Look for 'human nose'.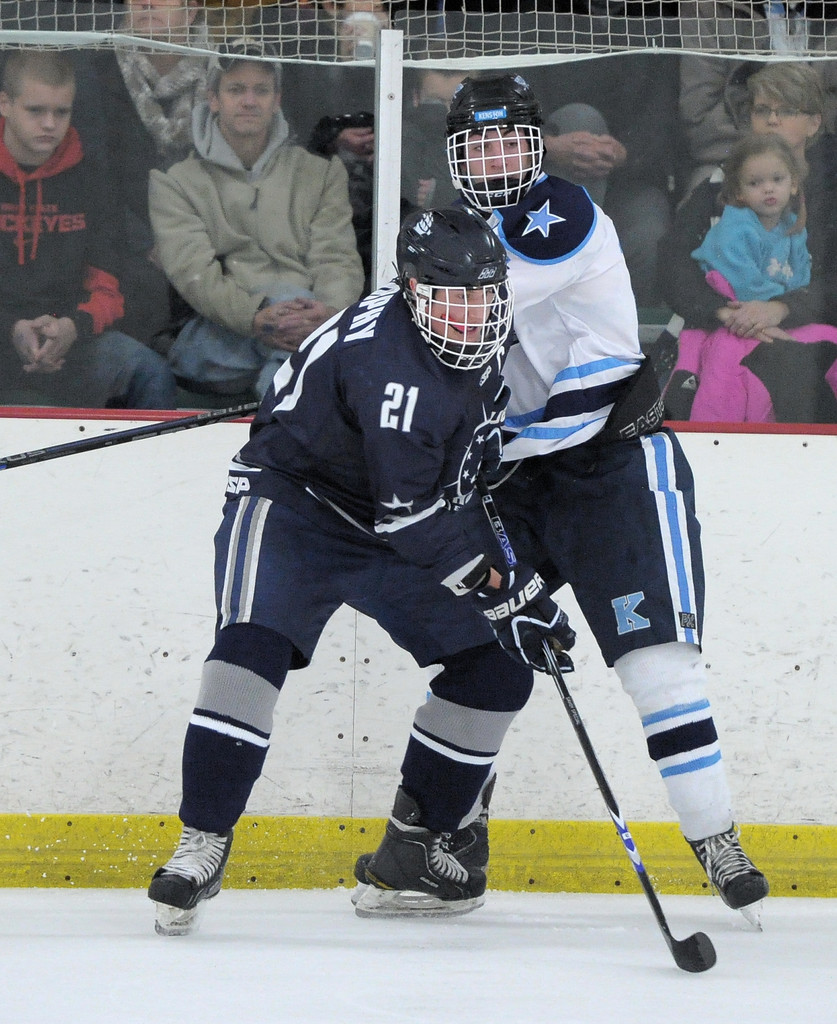
Found: 493/147/507/167.
